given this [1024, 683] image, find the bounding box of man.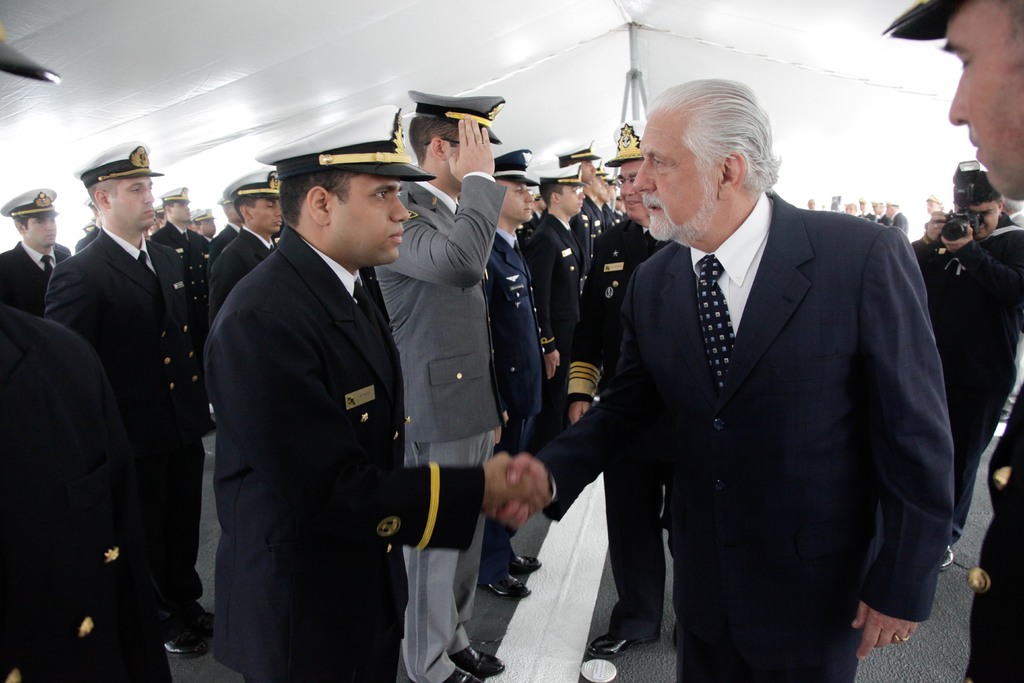
BBox(602, 173, 618, 228).
